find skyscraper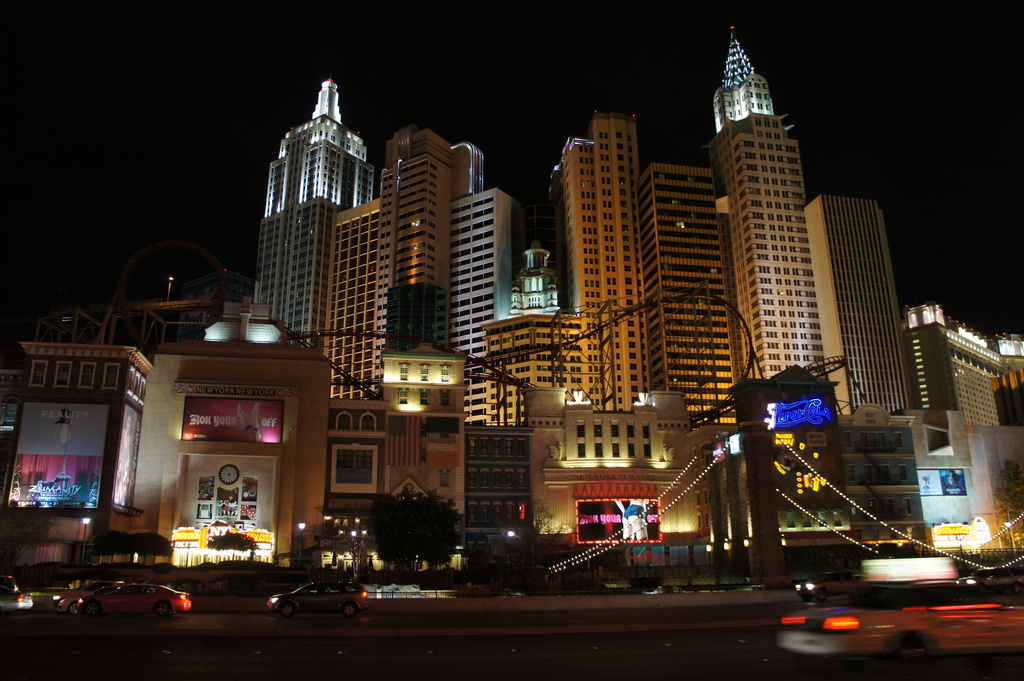
(717,23,773,137)
